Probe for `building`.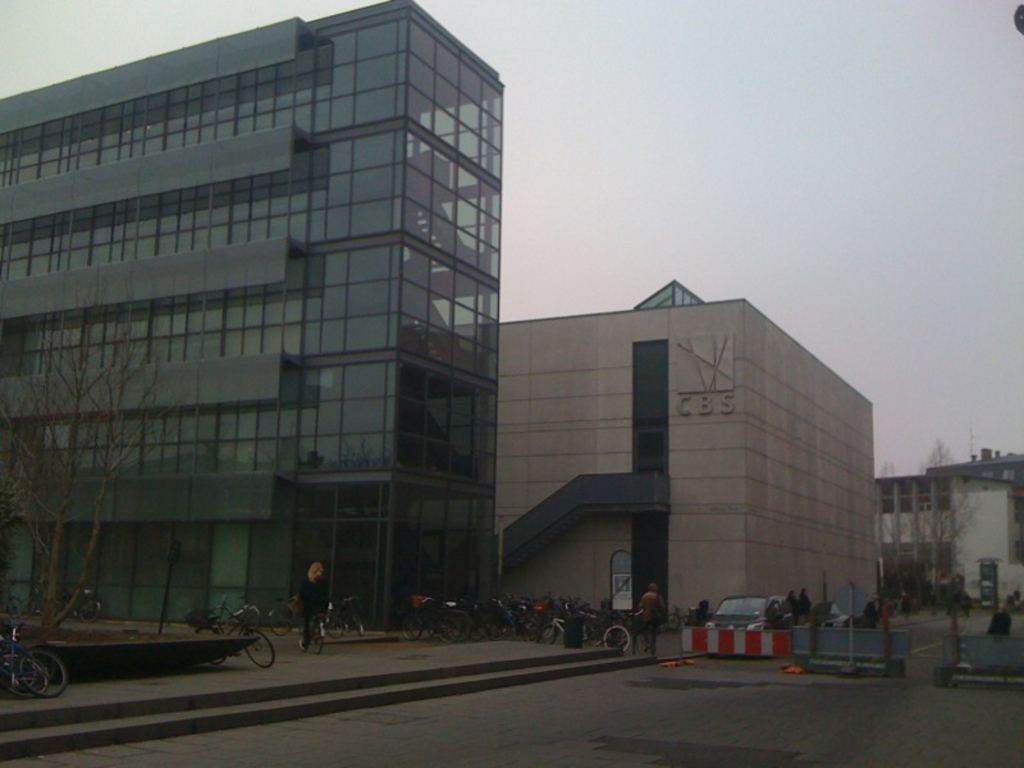
Probe result: rect(0, 0, 500, 618).
